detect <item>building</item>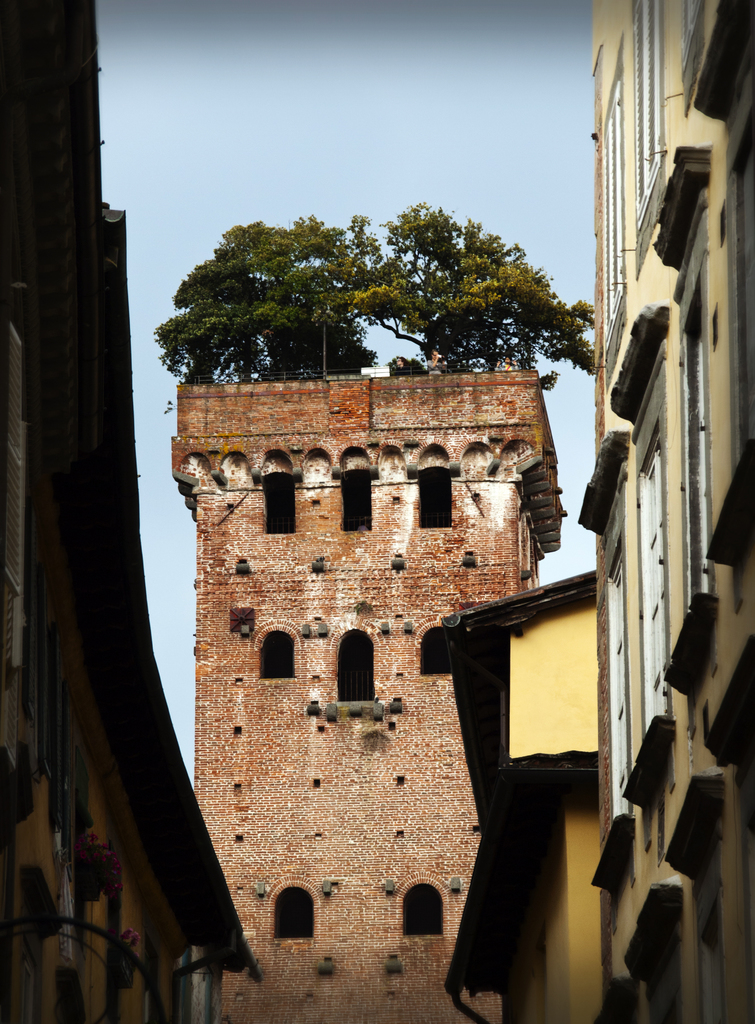
rect(419, 569, 597, 1023)
